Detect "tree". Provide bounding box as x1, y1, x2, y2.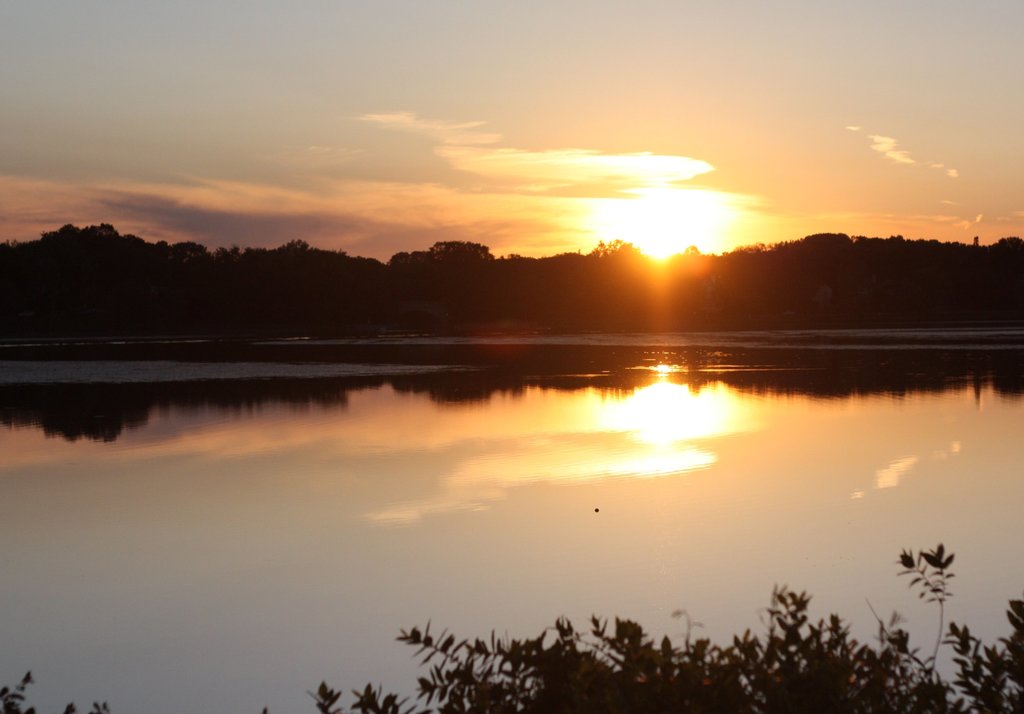
431, 234, 489, 306.
